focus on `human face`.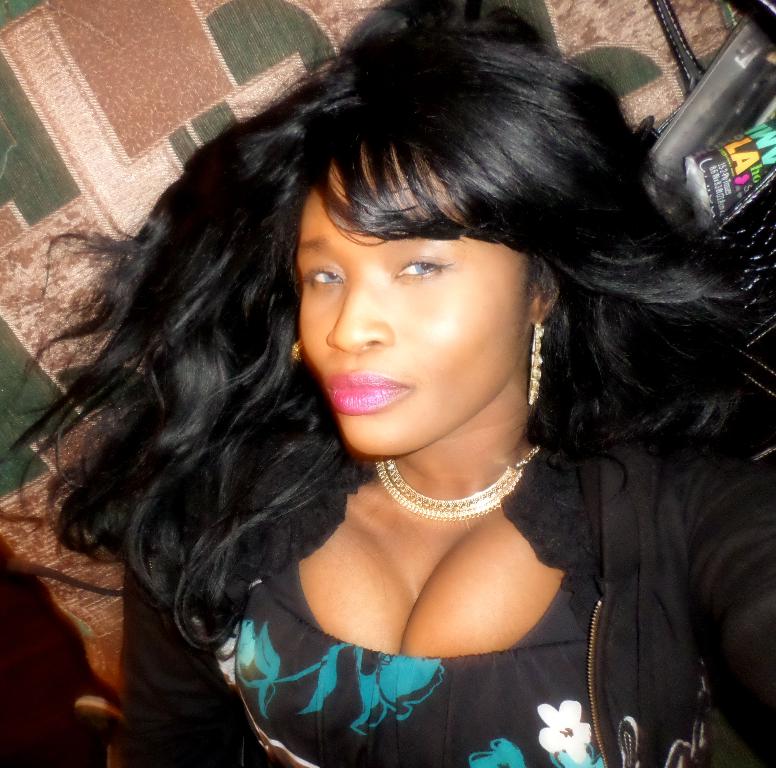
Focused at select_region(292, 164, 533, 454).
